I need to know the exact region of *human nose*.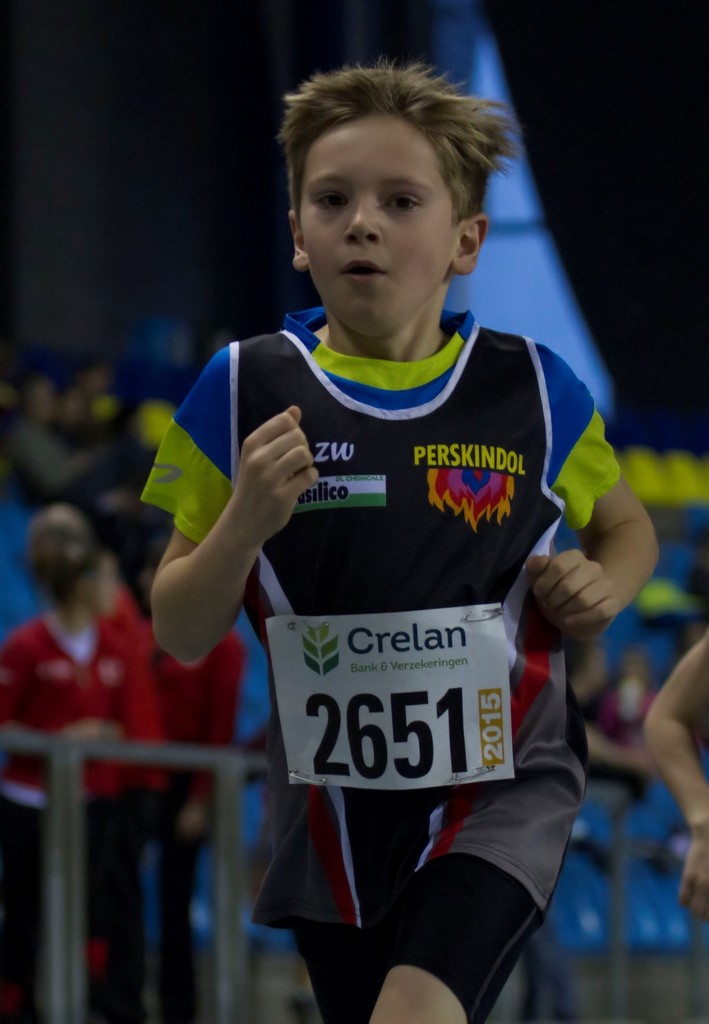
Region: box=[340, 182, 398, 254].
